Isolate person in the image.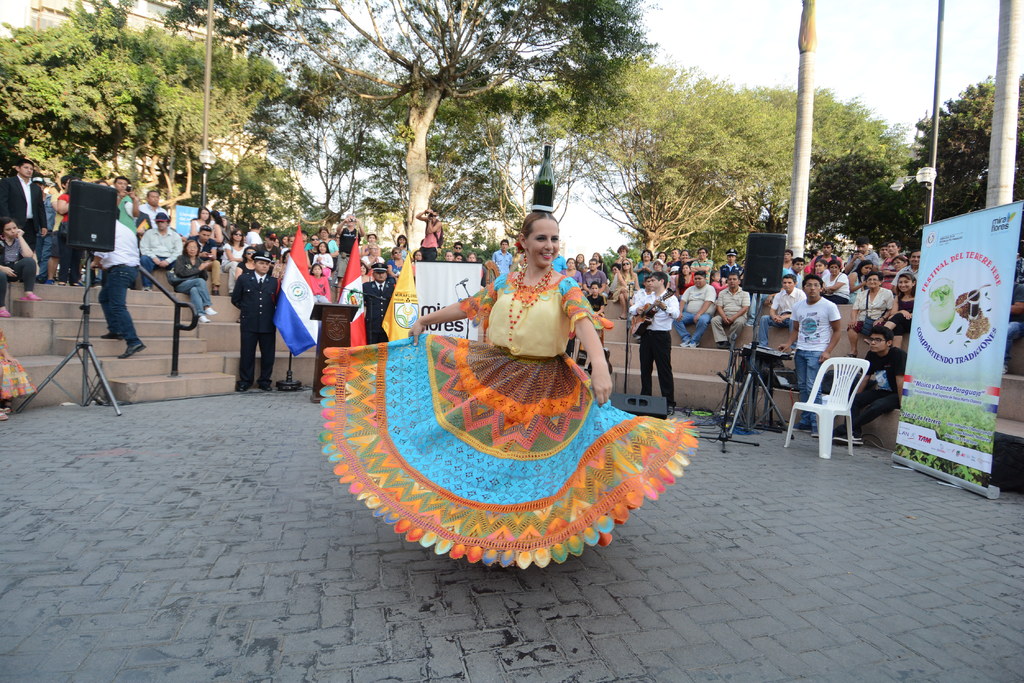
Isolated region: Rect(212, 213, 234, 257).
